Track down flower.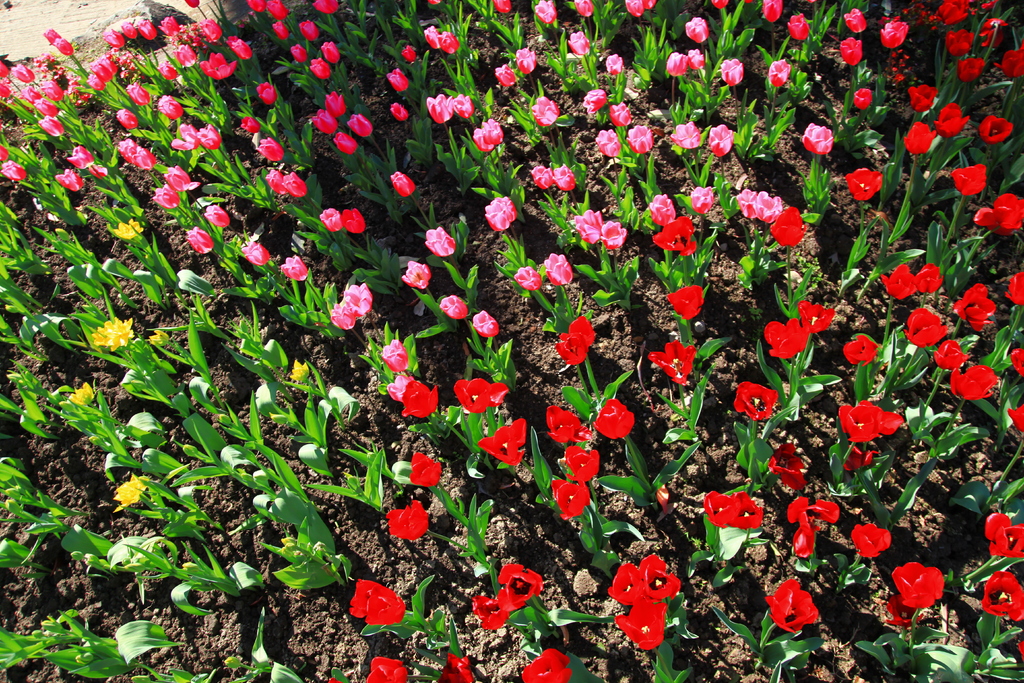
Tracked to {"x1": 332, "y1": 131, "x2": 358, "y2": 152}.
